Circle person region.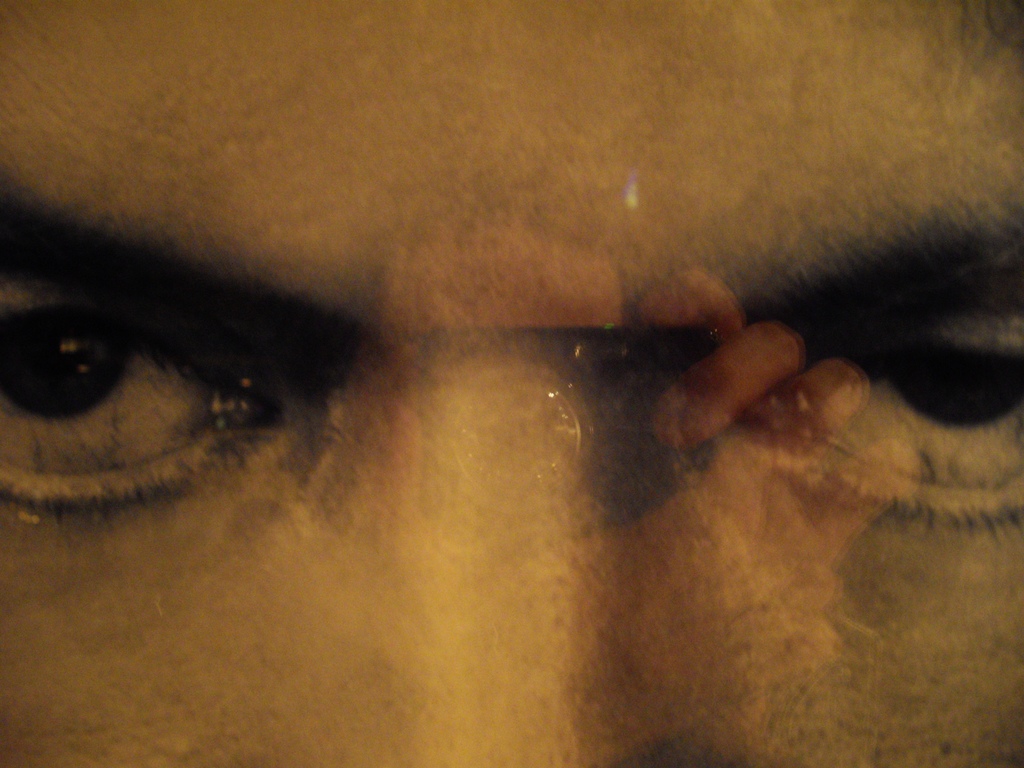
Region: x1=0, y1=0, x2=1023, y2=767.
